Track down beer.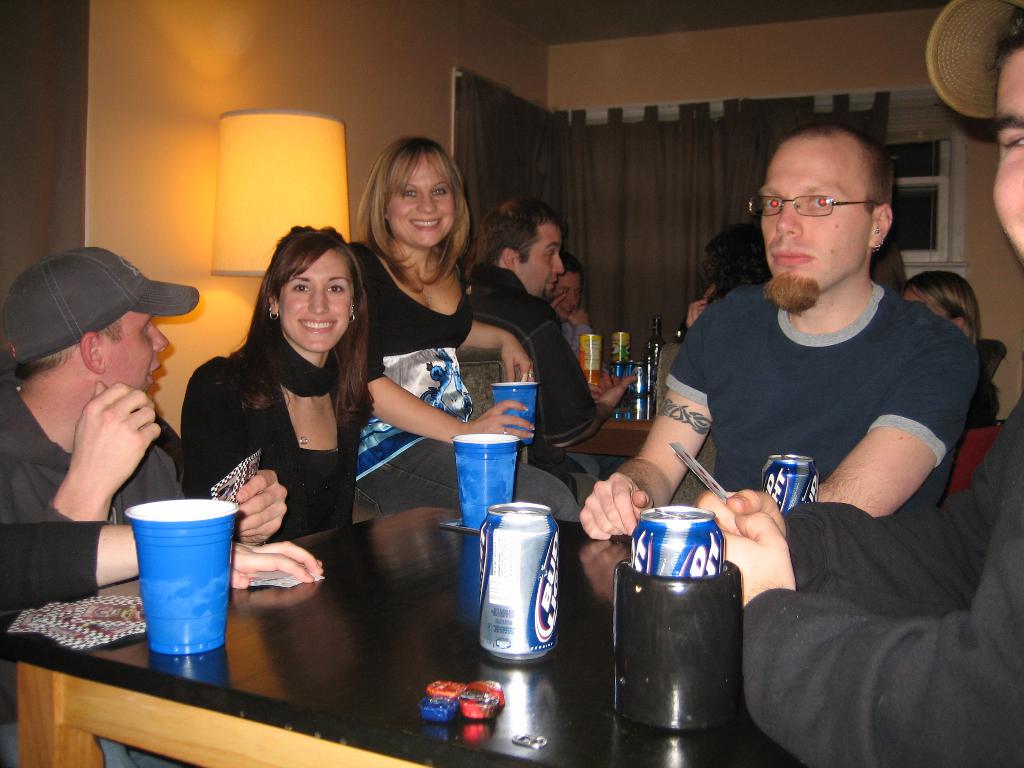
Tracked to BBox(609, 331, 633, 420).
